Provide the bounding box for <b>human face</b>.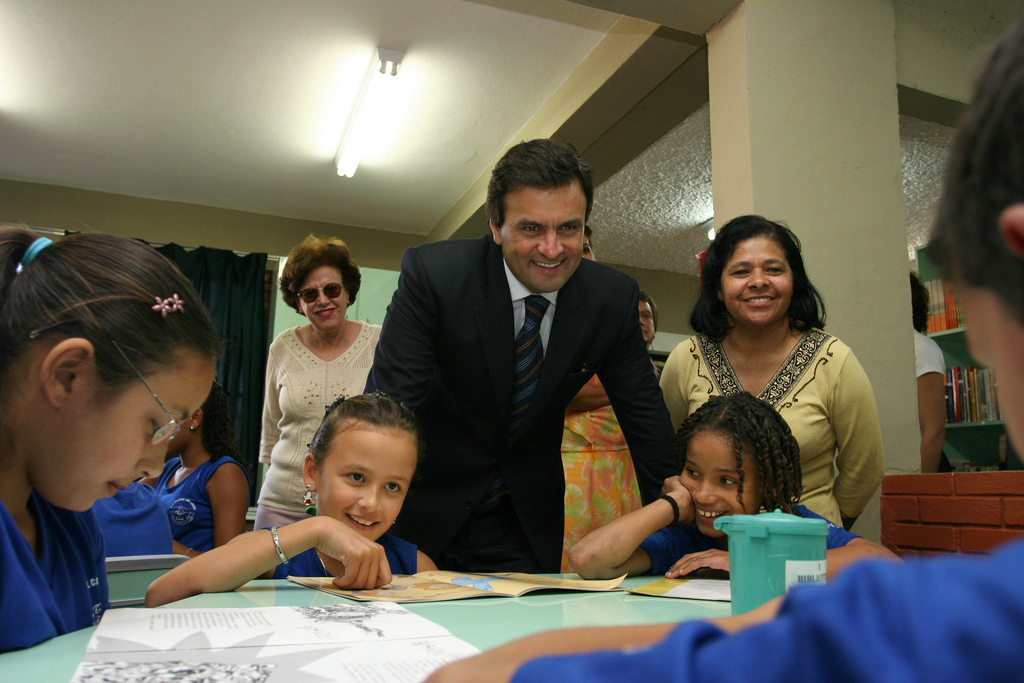
<bbox>644, 300, 658, 340</bbox>.
